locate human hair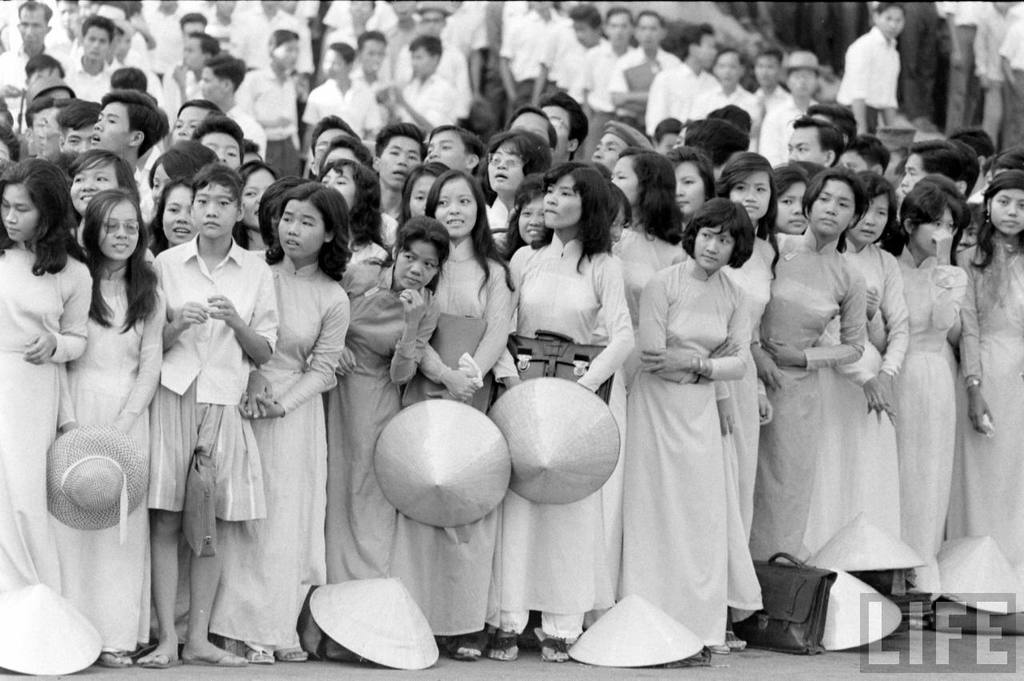
<region>488, 126, 547, 184</region>
